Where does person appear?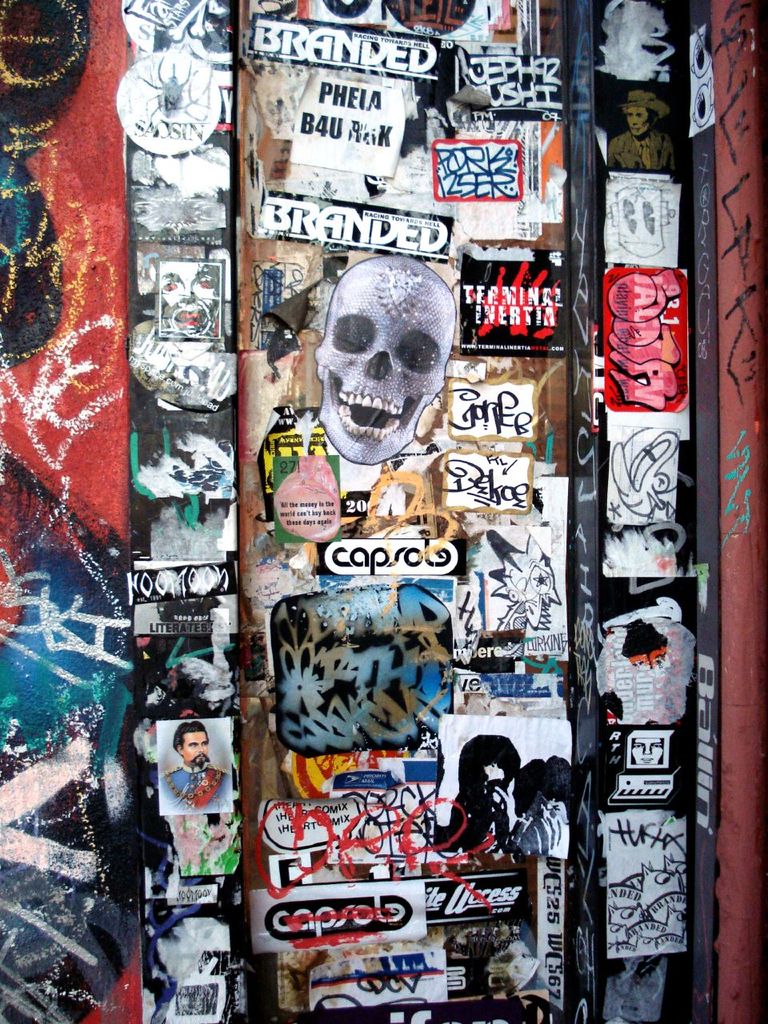
Appears at BBox(163, 722, 234, 810).
